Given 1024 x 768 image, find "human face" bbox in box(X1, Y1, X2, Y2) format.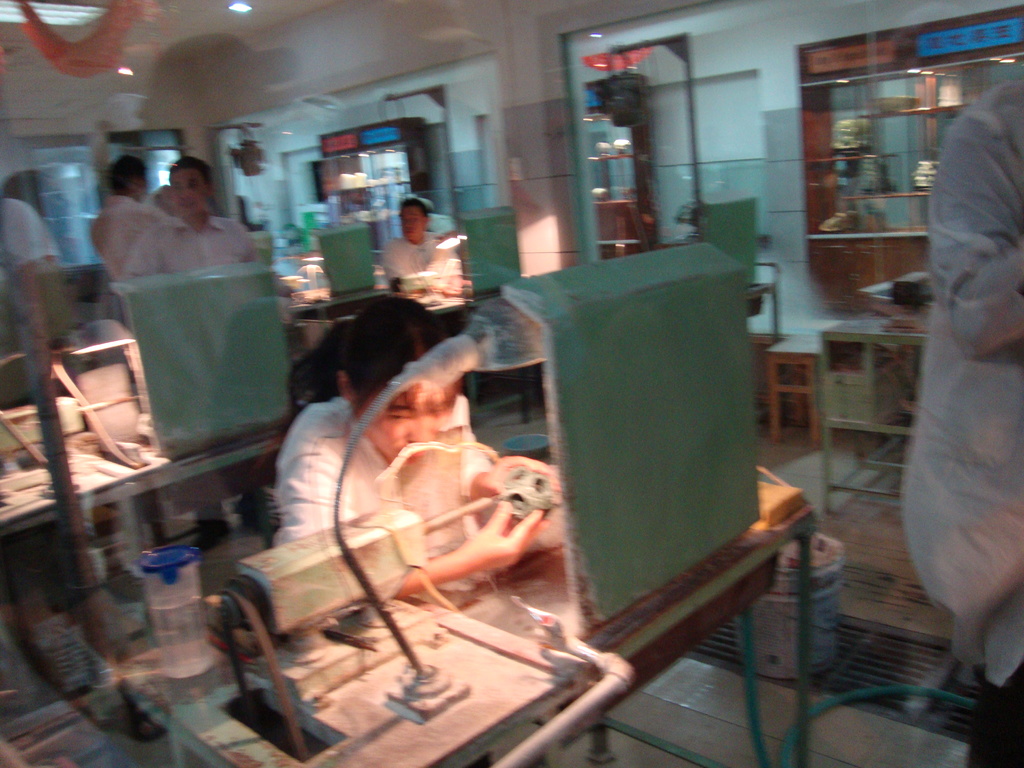
box(400, 198, 424, 236).
